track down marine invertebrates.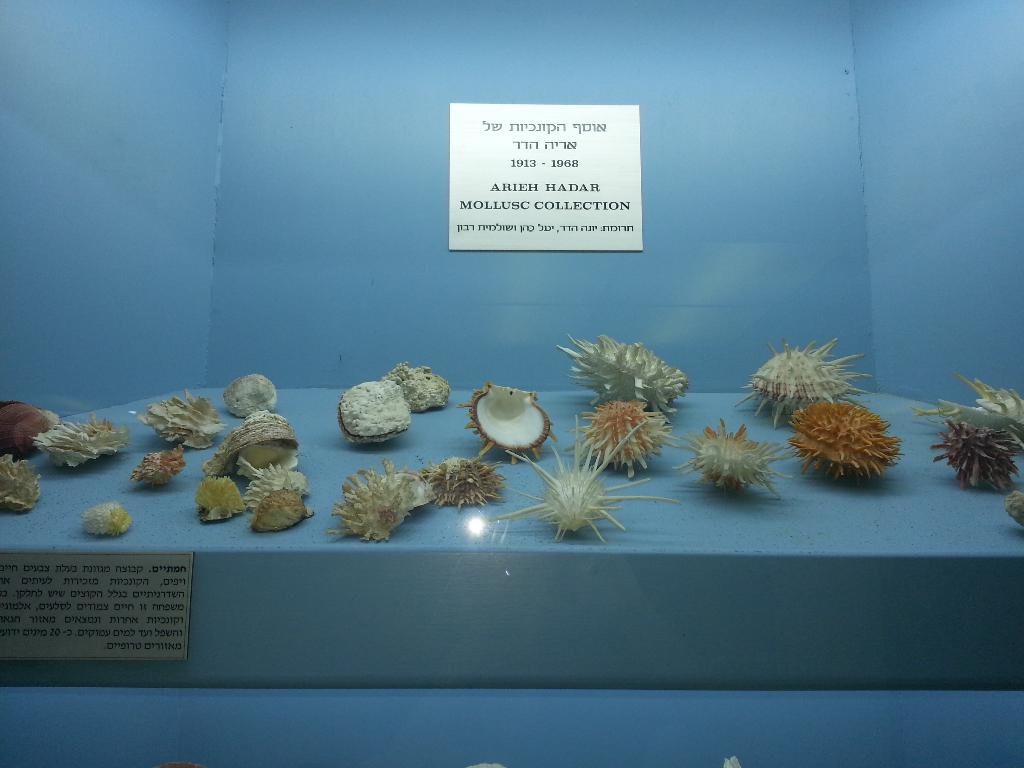
Tracked to [243,452,308,516].
